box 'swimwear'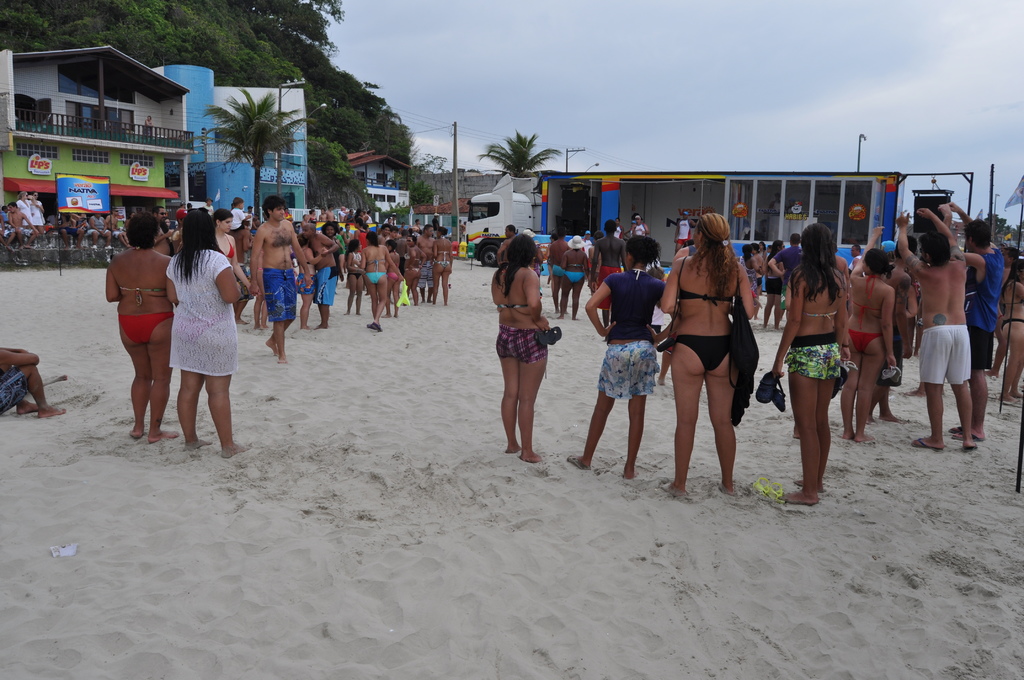
(850,273,881,325)
